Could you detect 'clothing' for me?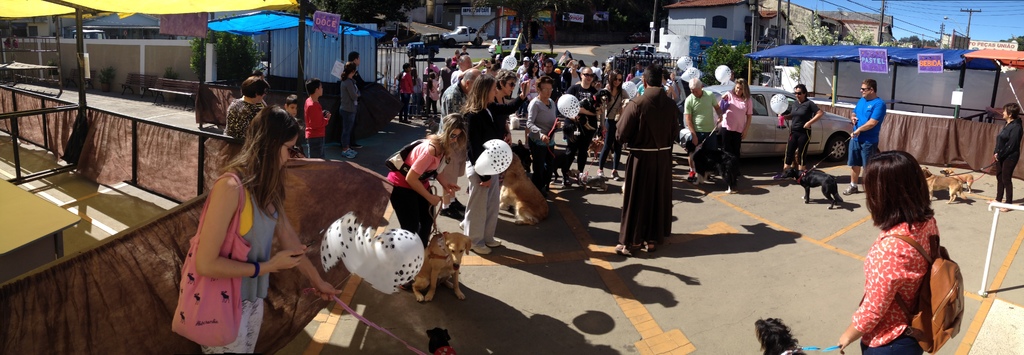
Detection result: 609 84 684 256.
